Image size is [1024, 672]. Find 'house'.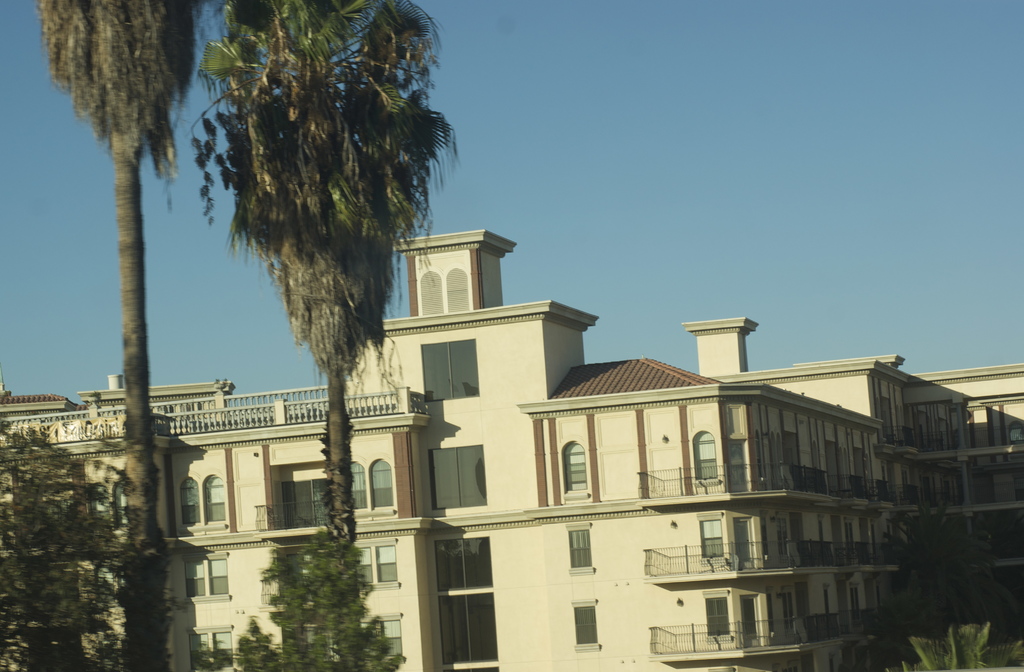
crop(719, 361, 865, 671).
